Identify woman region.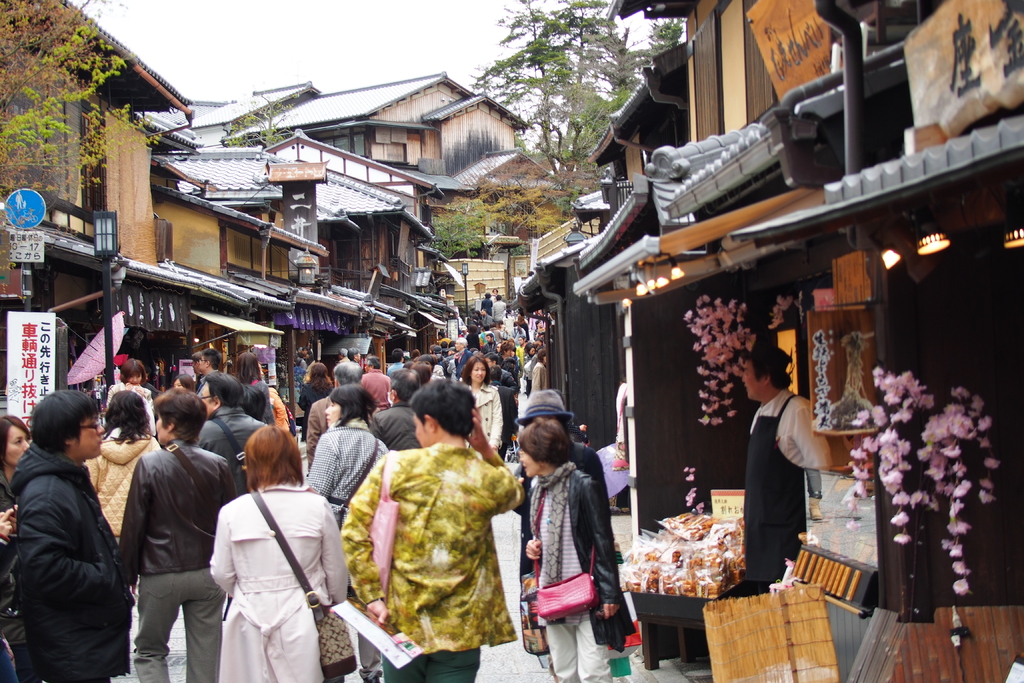
Region: crop(102, 358, 156, 444).
